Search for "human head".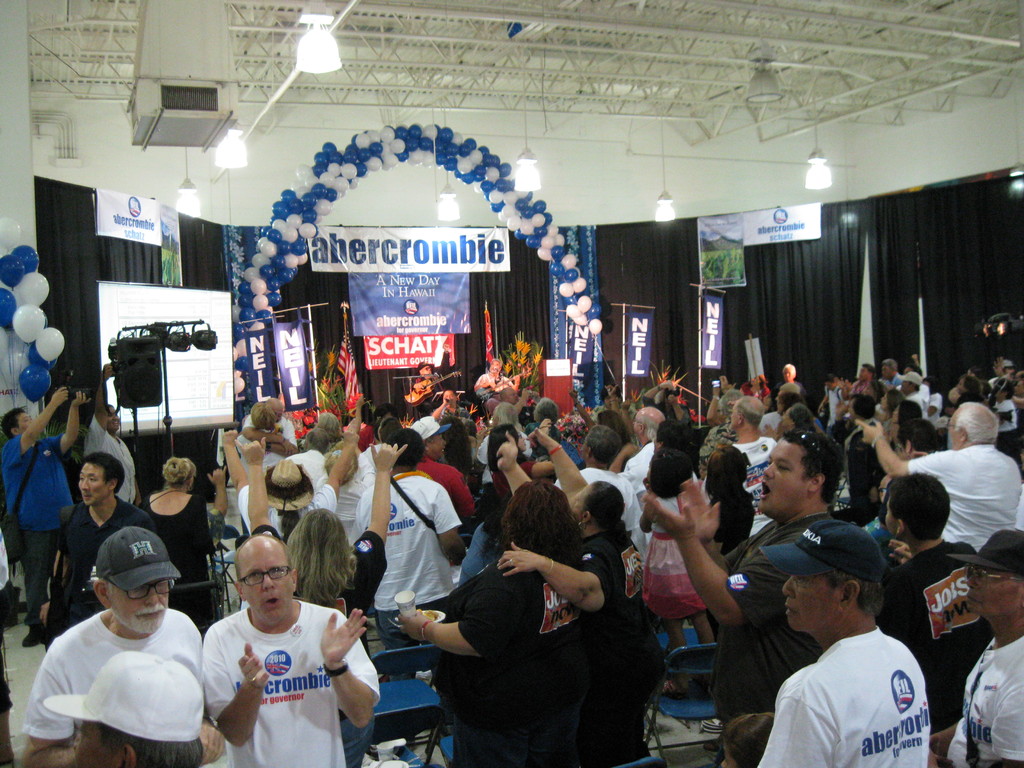
Found at [898,371,920,395].
